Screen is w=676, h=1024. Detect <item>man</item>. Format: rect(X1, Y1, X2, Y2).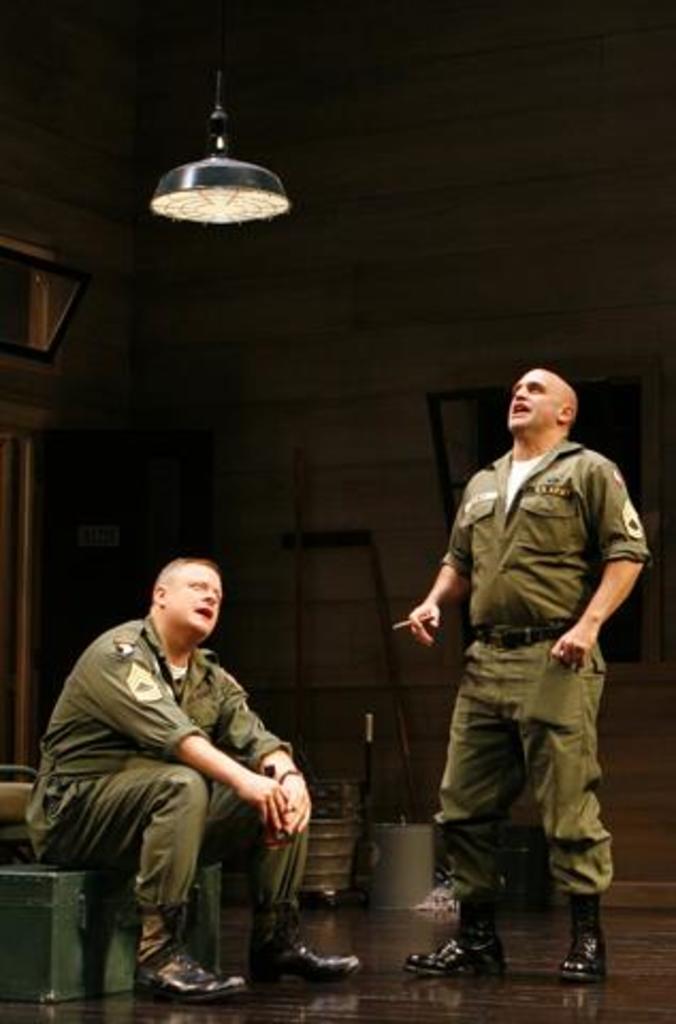
rect(21, 555, 358, 1013).
